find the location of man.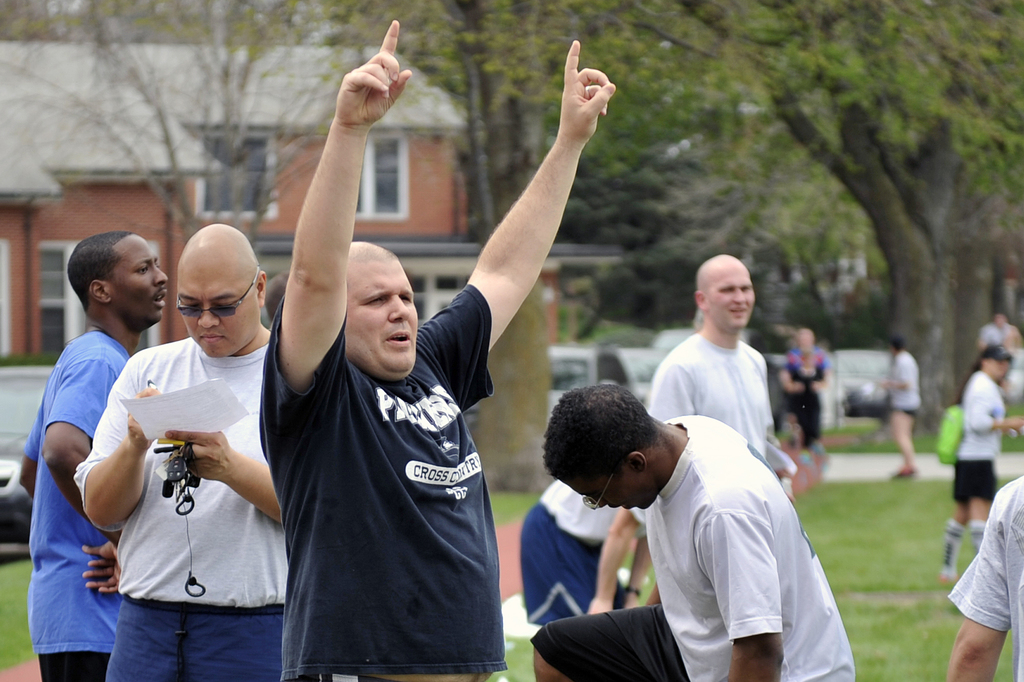
Location: (103, 246, 292, 678).
